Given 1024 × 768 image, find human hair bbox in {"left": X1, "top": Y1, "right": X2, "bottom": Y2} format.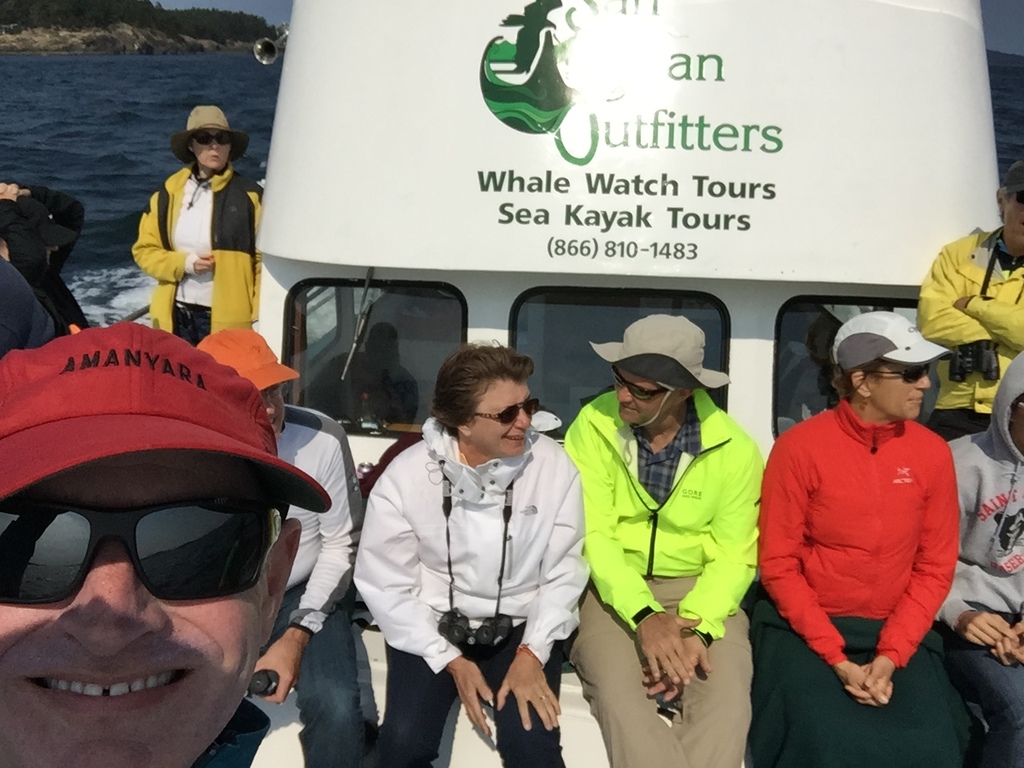
{"left": 430, "top": 337, "right": 534, "bottom": 436}.
